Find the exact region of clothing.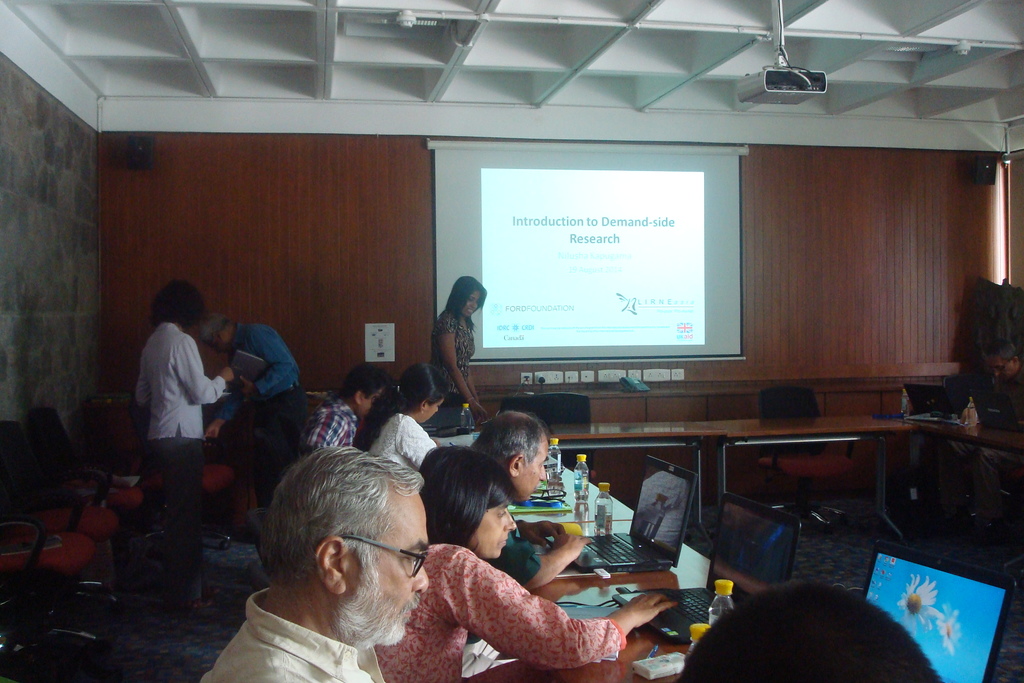
Exact region: 390, 522, 628, 682.
